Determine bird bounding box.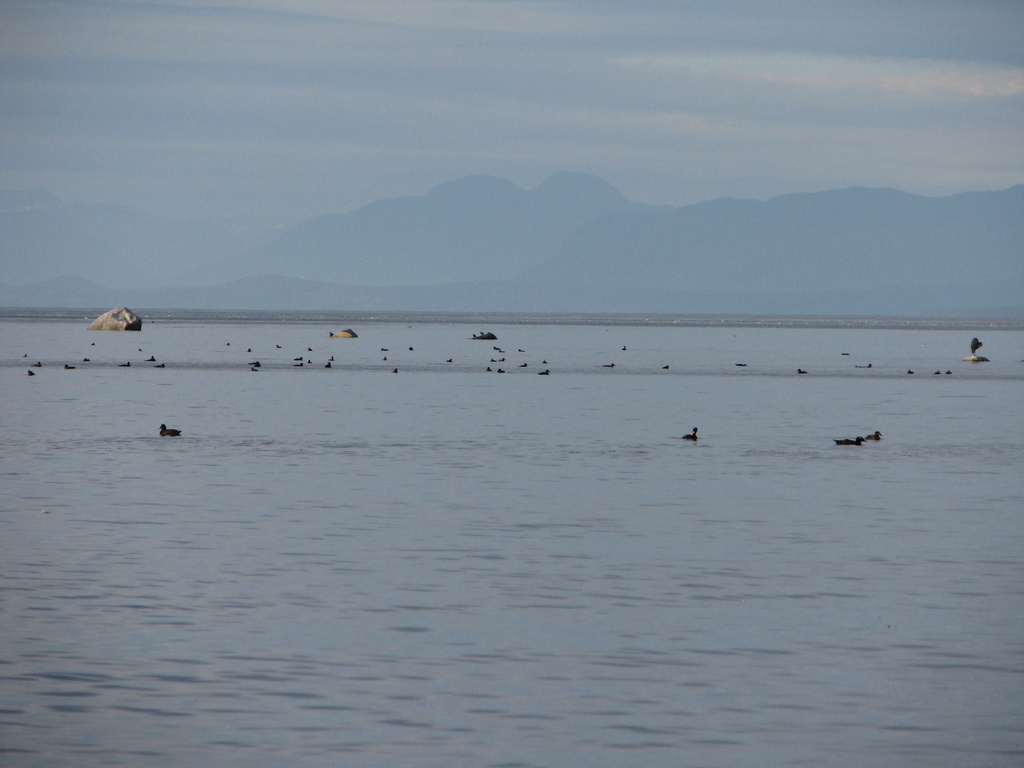
Determined: [x1=250, y1=366, x2=259, y2=372].
